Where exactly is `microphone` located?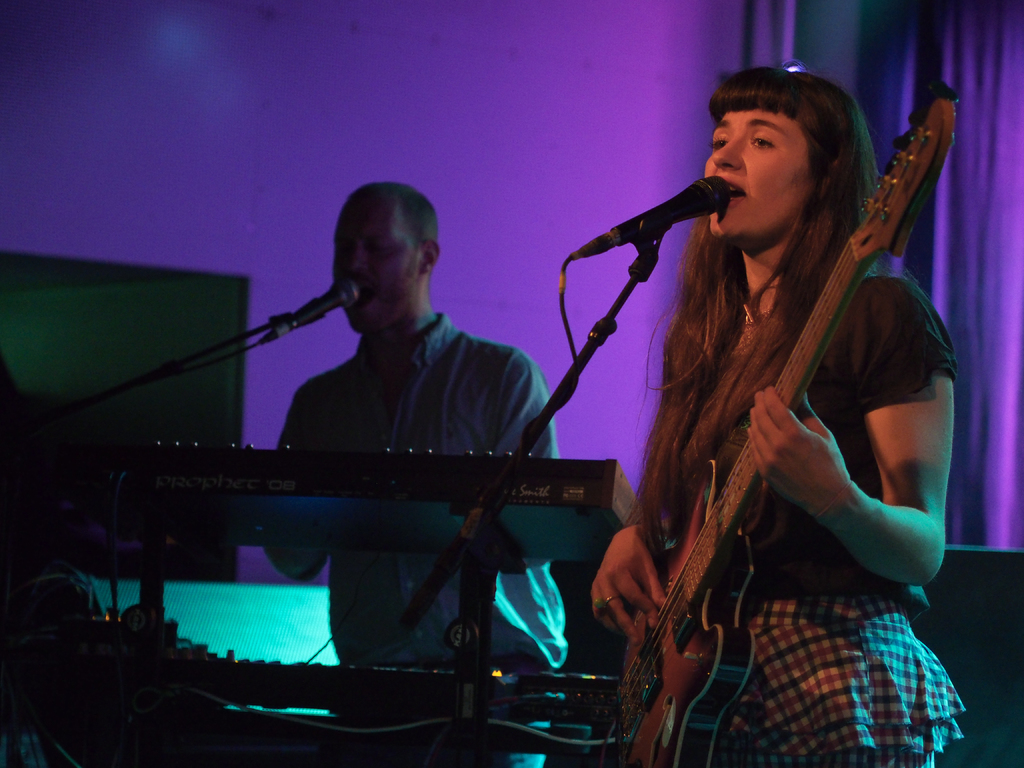
Its bounding box is 263,276,360,345.
